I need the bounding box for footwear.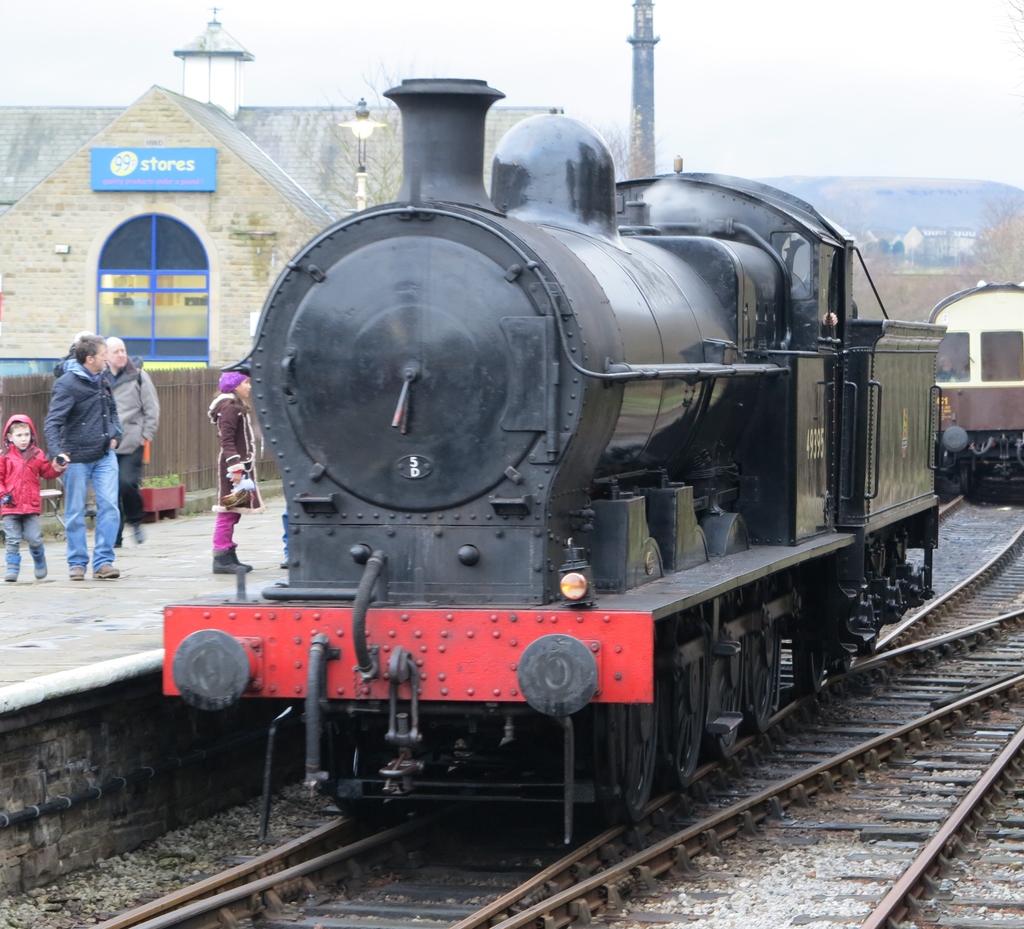
Here it is: 34:545:49:578.
